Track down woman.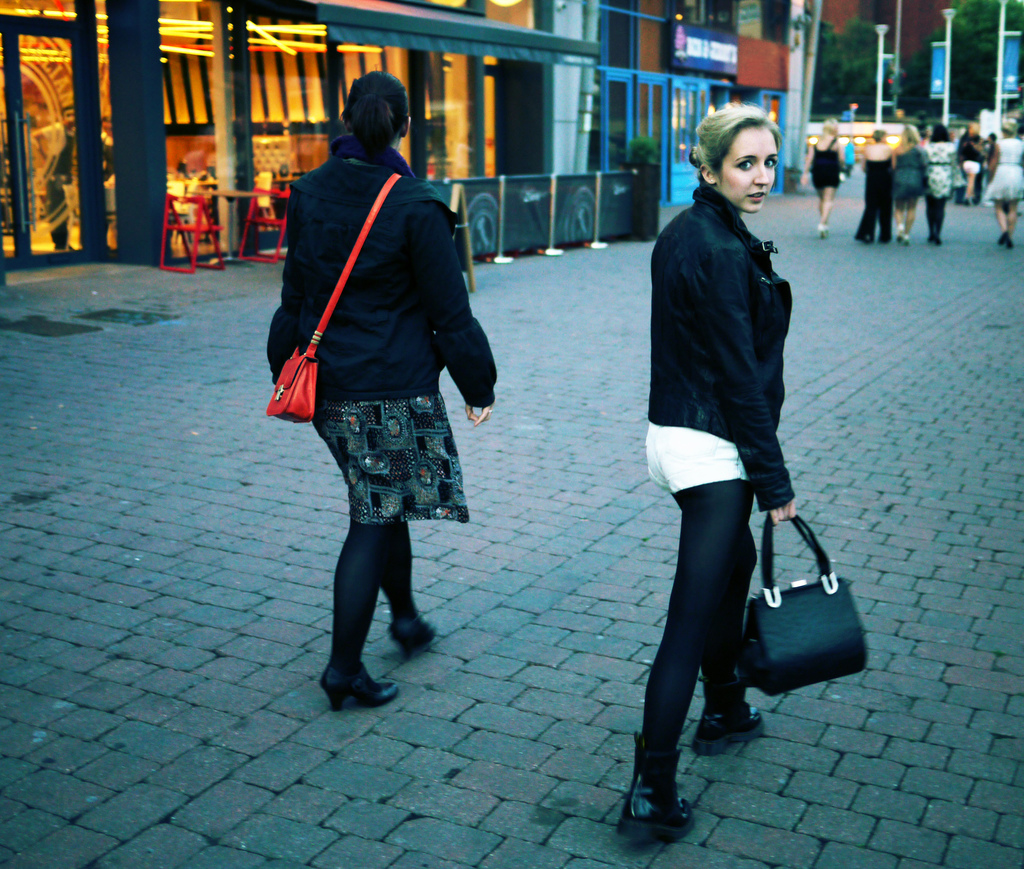
Tracked to left=848, top=124, right=899, bottom=243.
